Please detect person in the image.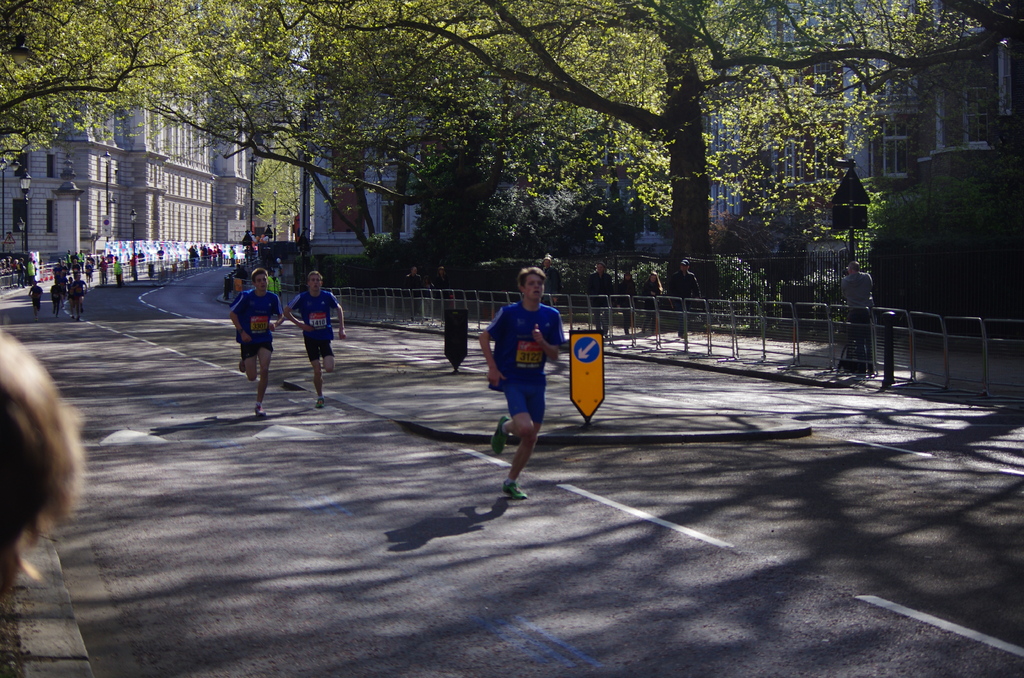
l=227, t=268, r=284, b=421.
